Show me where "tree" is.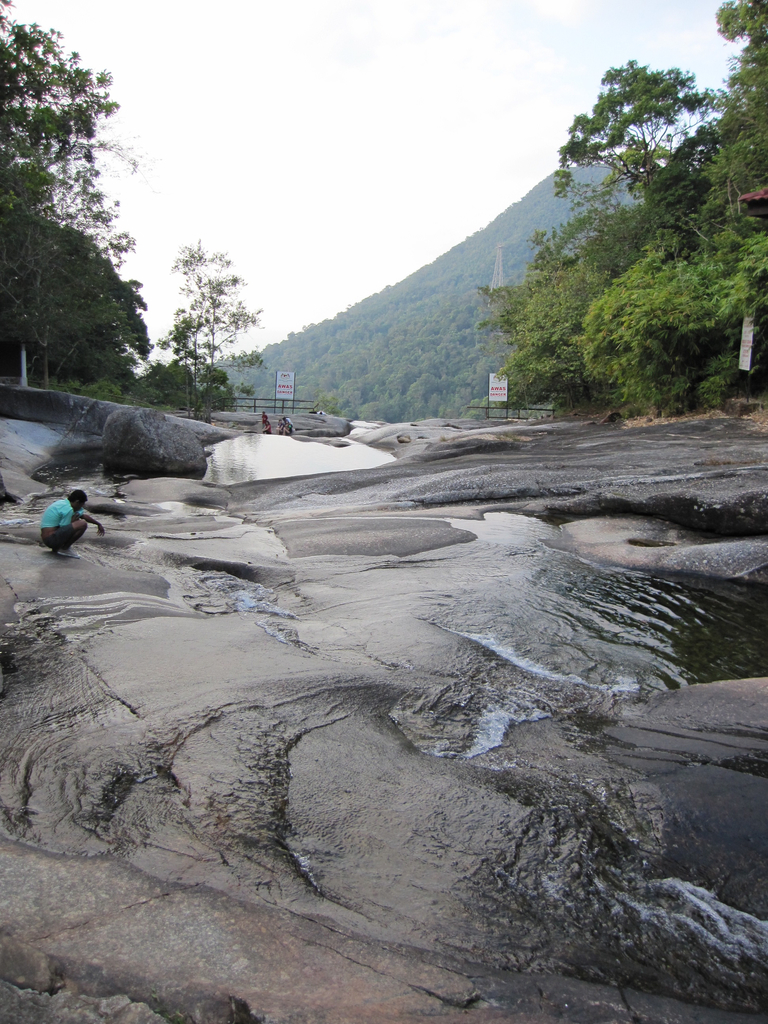
"tree" is at (162,234,266,387).
